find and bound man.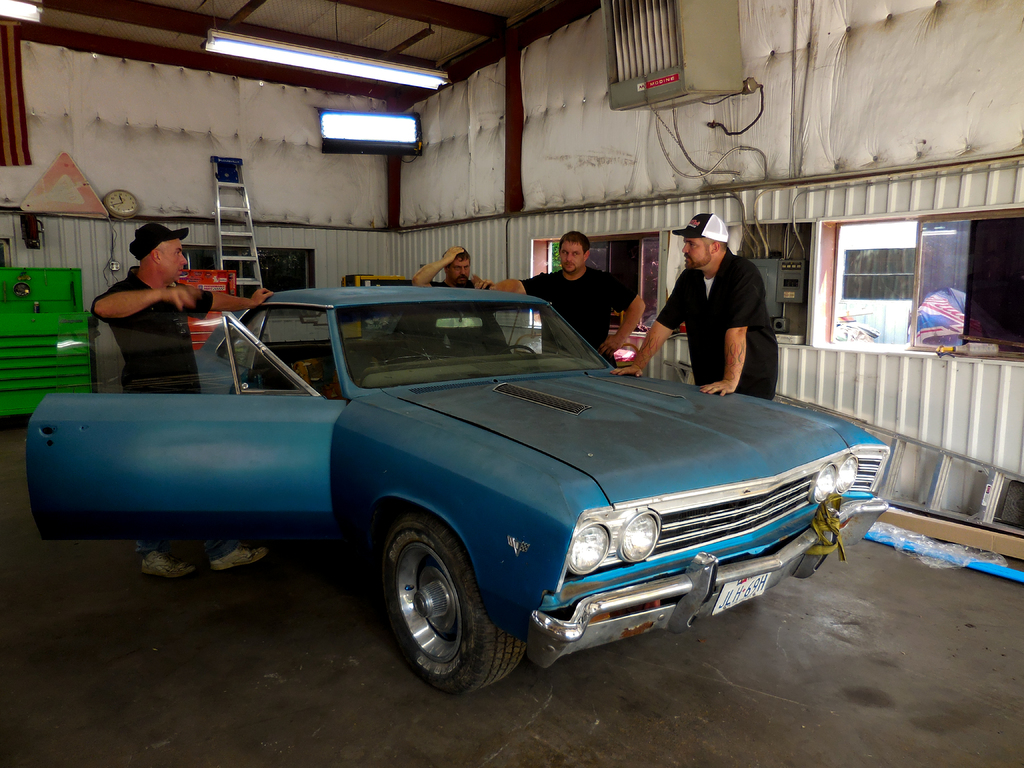
Bound: 488, 233, 648, 367.
